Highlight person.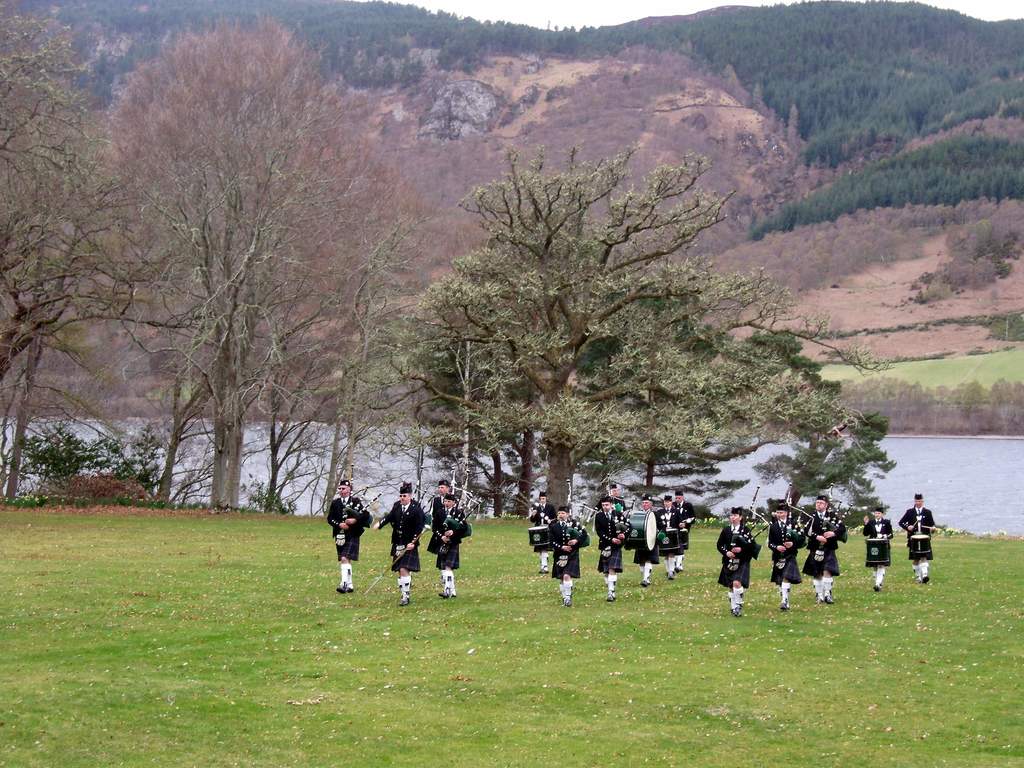
Highlighted region: l=632, t=490, r=662, b=589.
